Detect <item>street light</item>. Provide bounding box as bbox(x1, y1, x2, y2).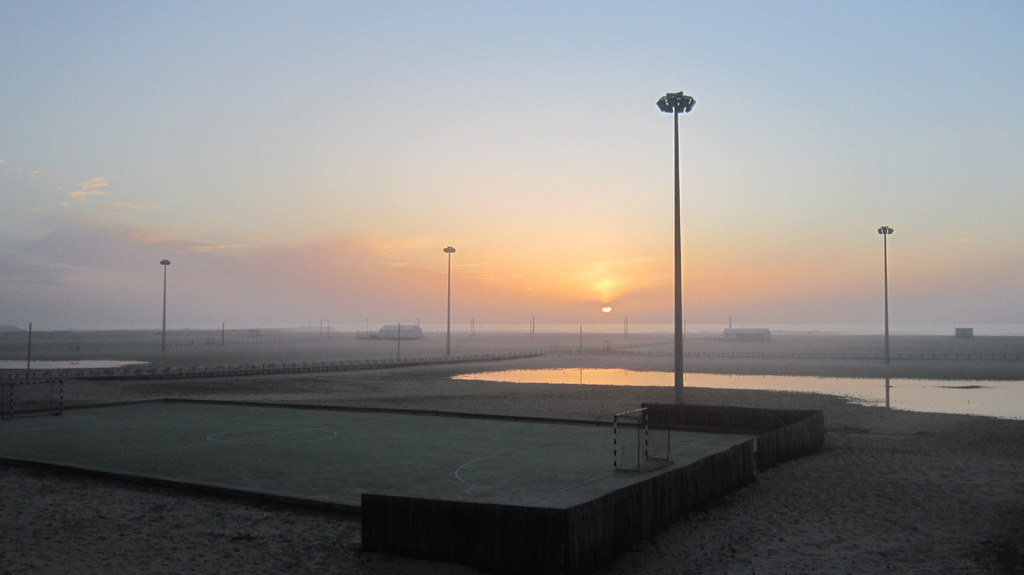
bbox(440, 245, 455, 352).
